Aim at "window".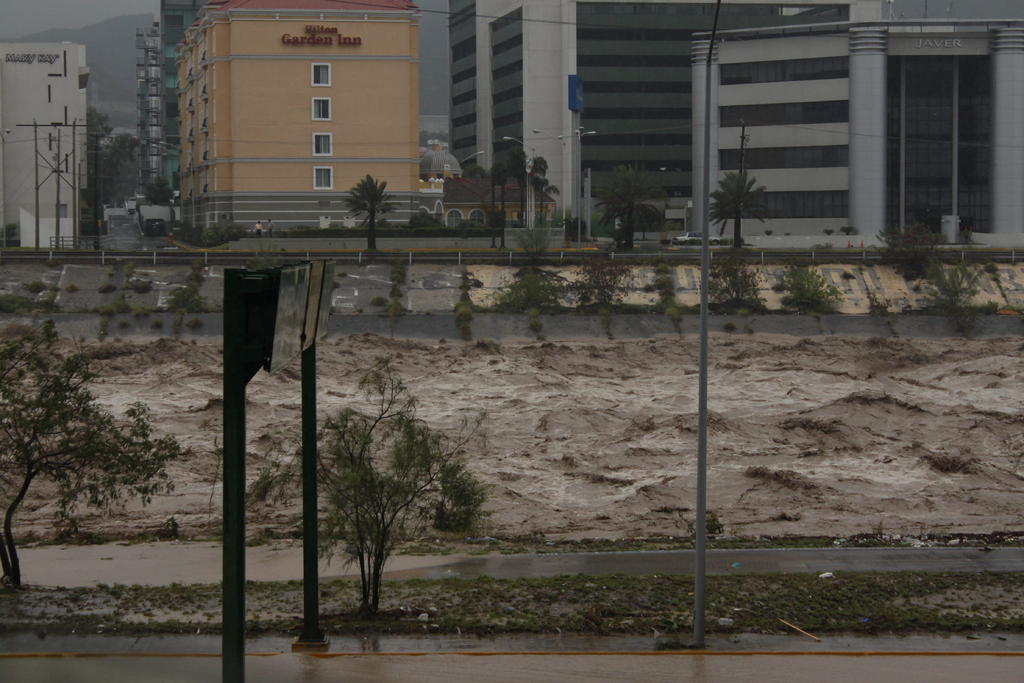
Aimed at left=490, top=8, right=522, bottom=36.
